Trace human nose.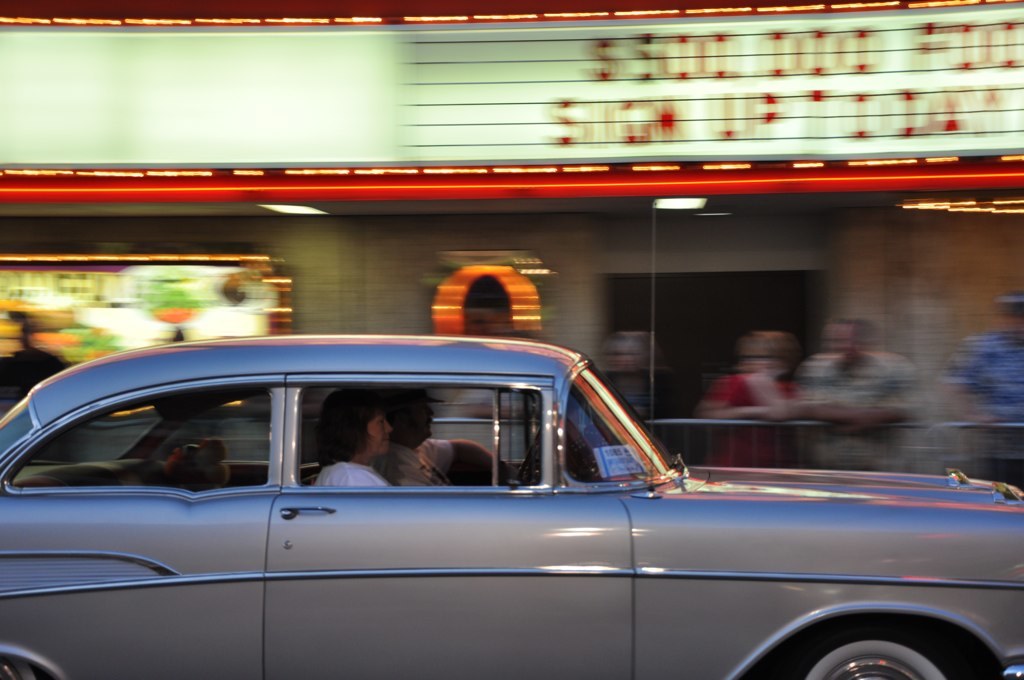
Traced to select_region(426, 407, 434, 421).
